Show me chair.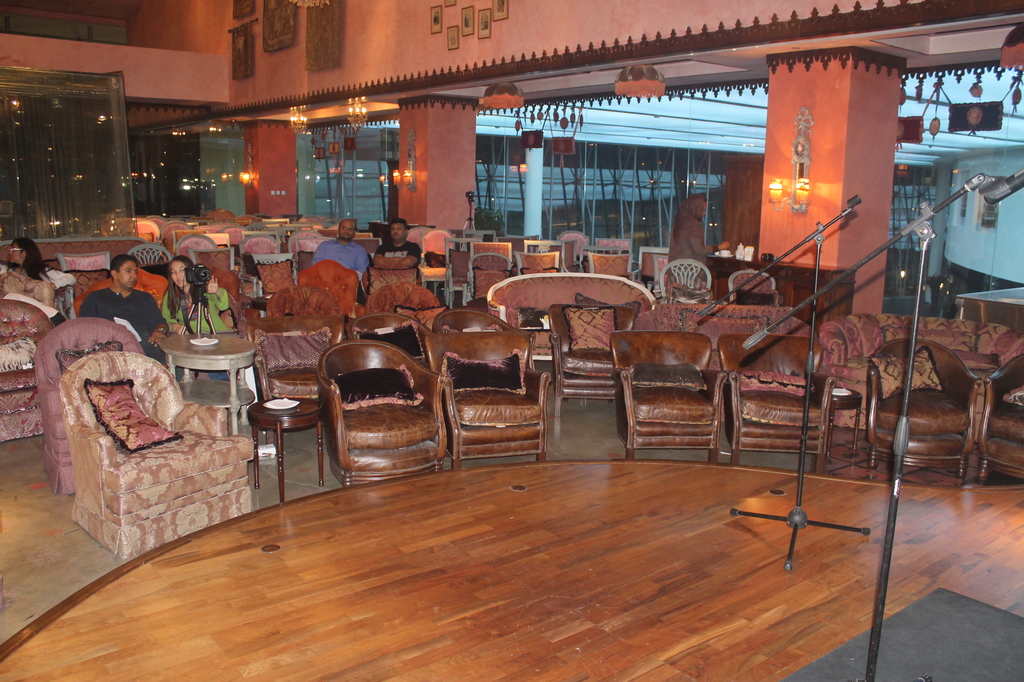
chair is here: l=618, t=314, r=732, b=462.
